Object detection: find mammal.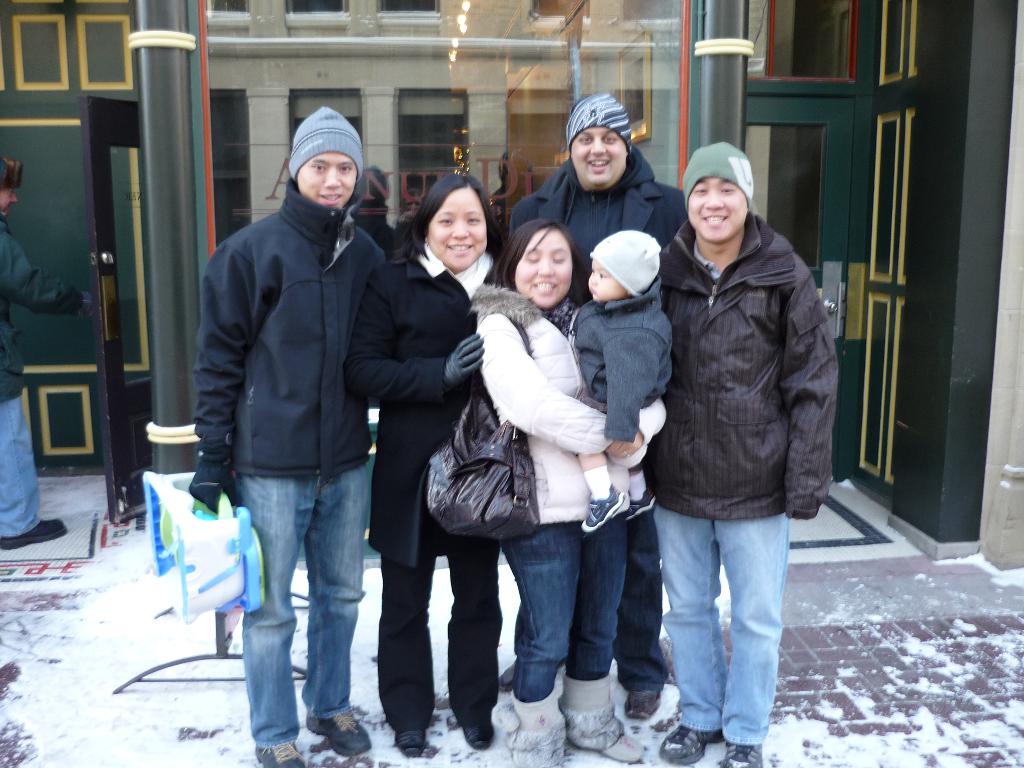
region(503, 89, 683, 715).
